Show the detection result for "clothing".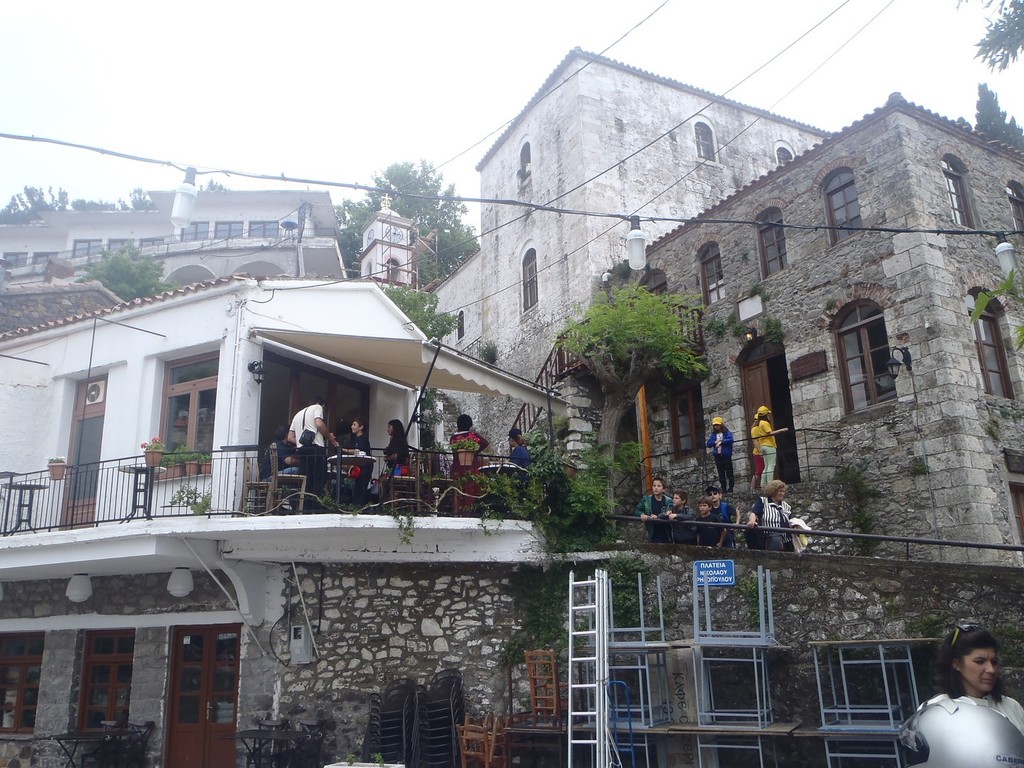
BBox(369, 429, 412, 495).
